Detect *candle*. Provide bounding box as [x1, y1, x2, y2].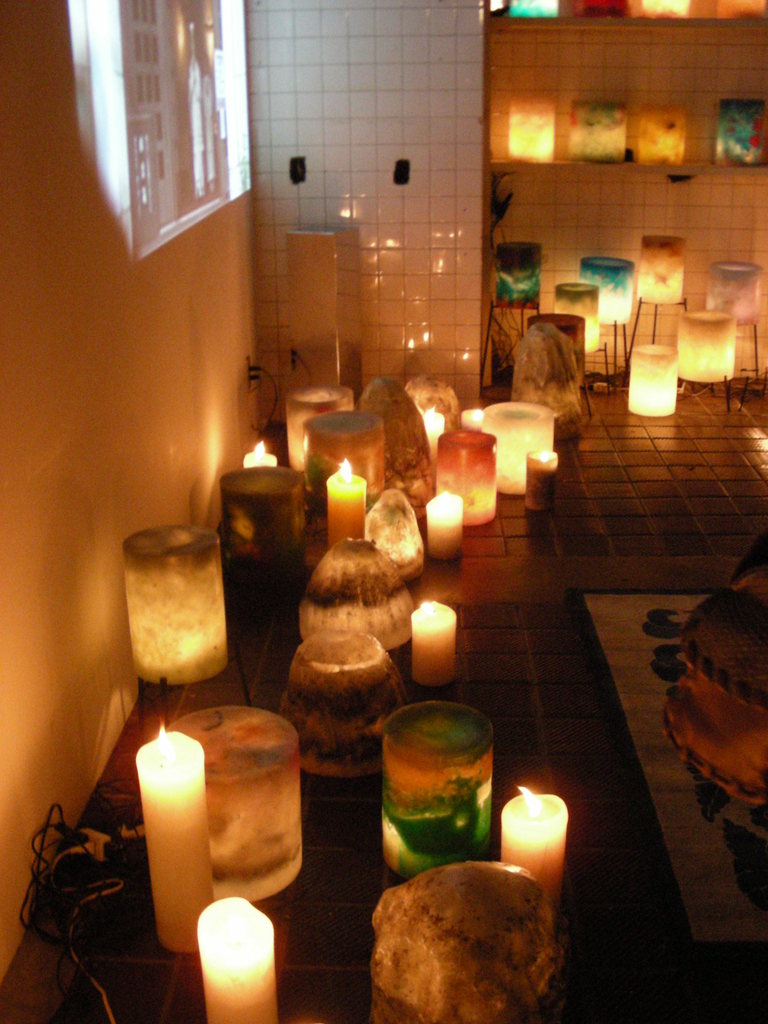
[129, 725, 212, 949].
